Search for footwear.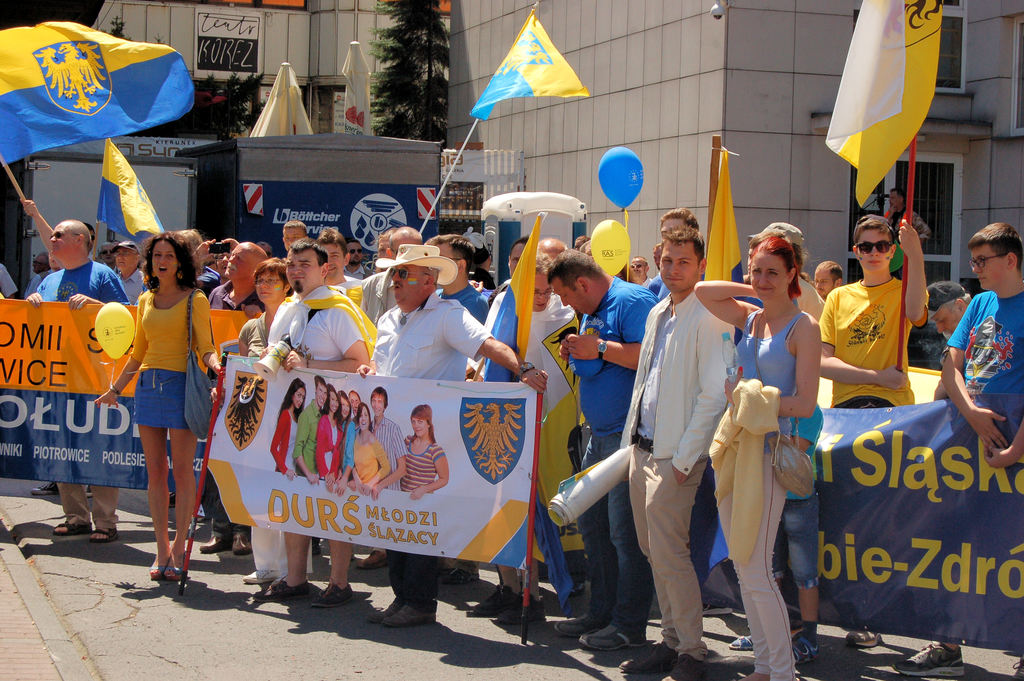
Found at crop(52, 524, 90, 534).
